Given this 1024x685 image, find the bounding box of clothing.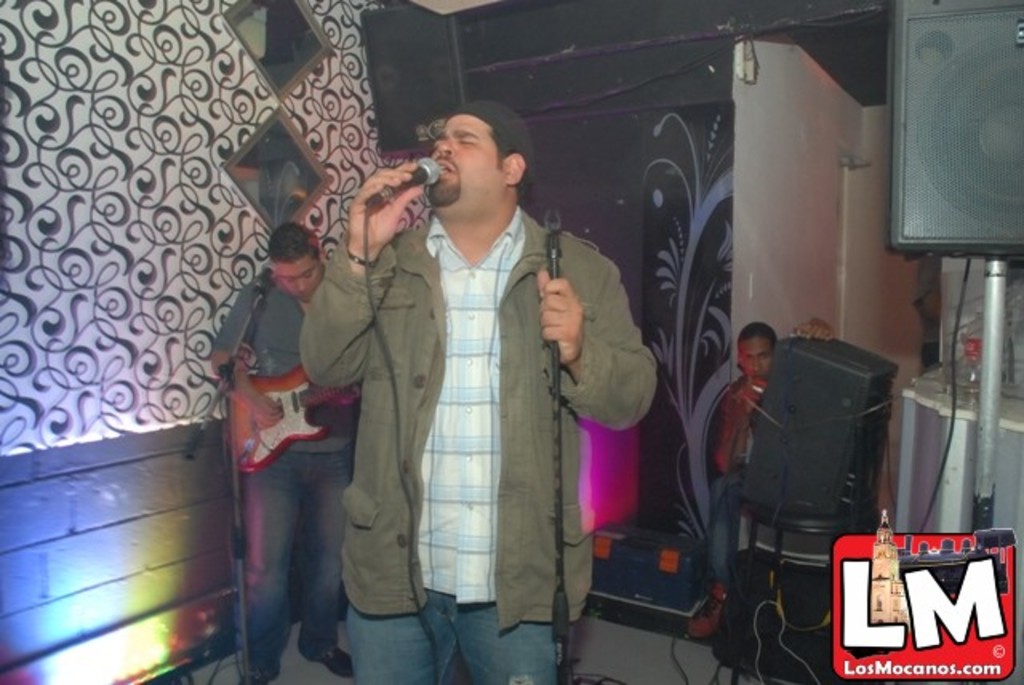
{"x1": 714, "y1": 386, "x2": 754, "y2": 583}.
